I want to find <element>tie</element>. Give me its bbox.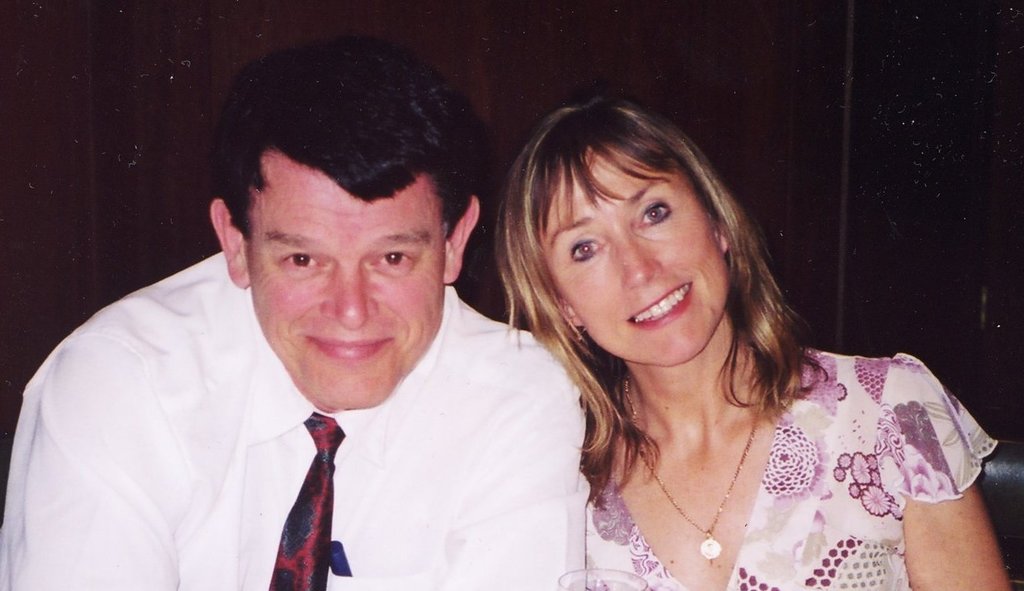
258, 405, 346, 590.
